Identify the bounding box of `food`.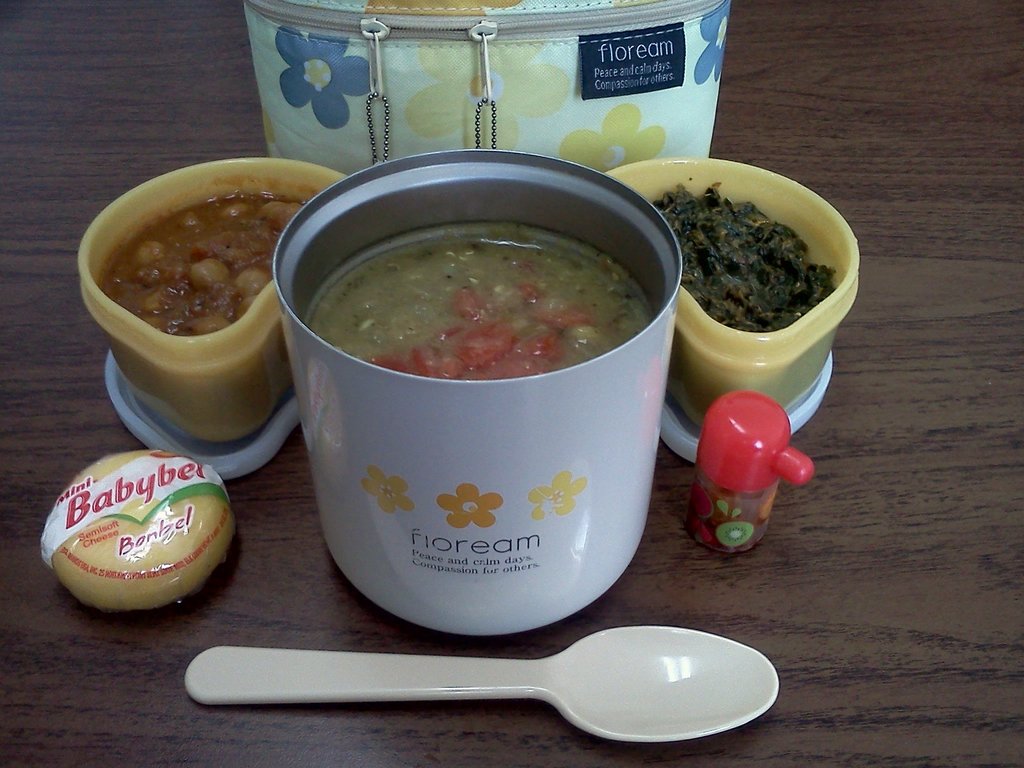
crop(99, 193, 303, 338).
